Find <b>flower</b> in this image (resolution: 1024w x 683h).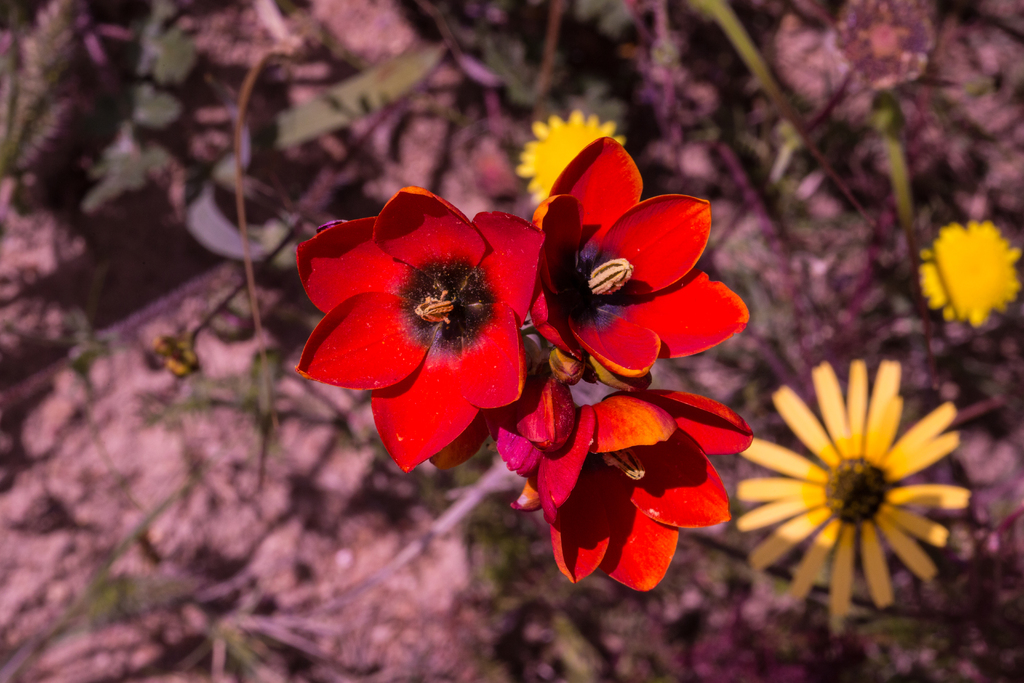
{"x1": 725, "y1": 359, "x2": 970, "y2": 634}.
